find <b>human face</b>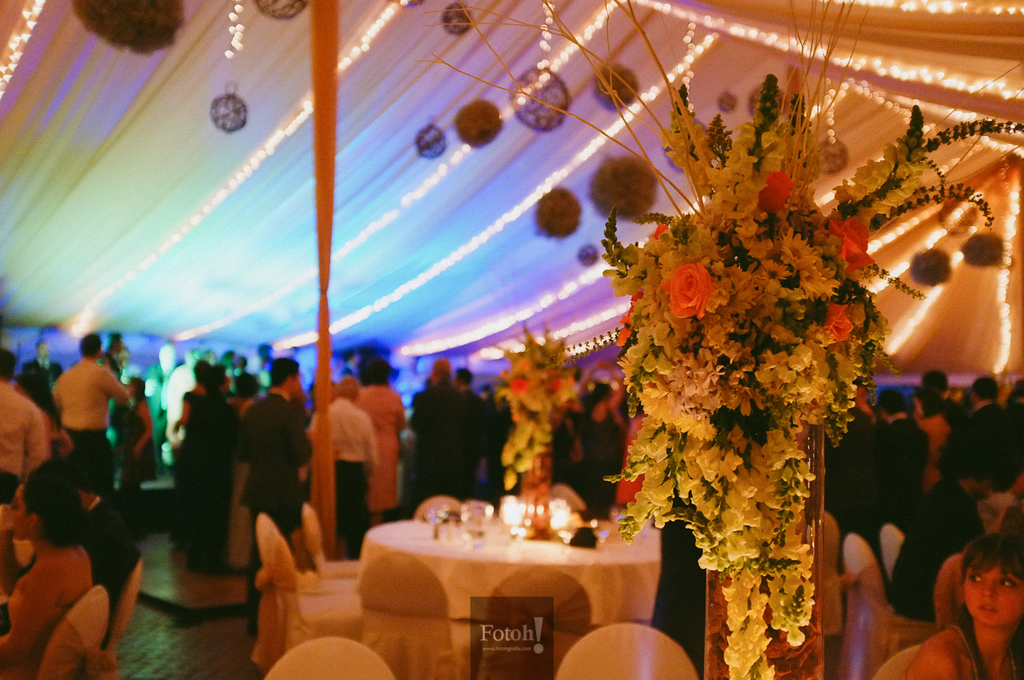
BBox(963, 563, 1023, 624)
